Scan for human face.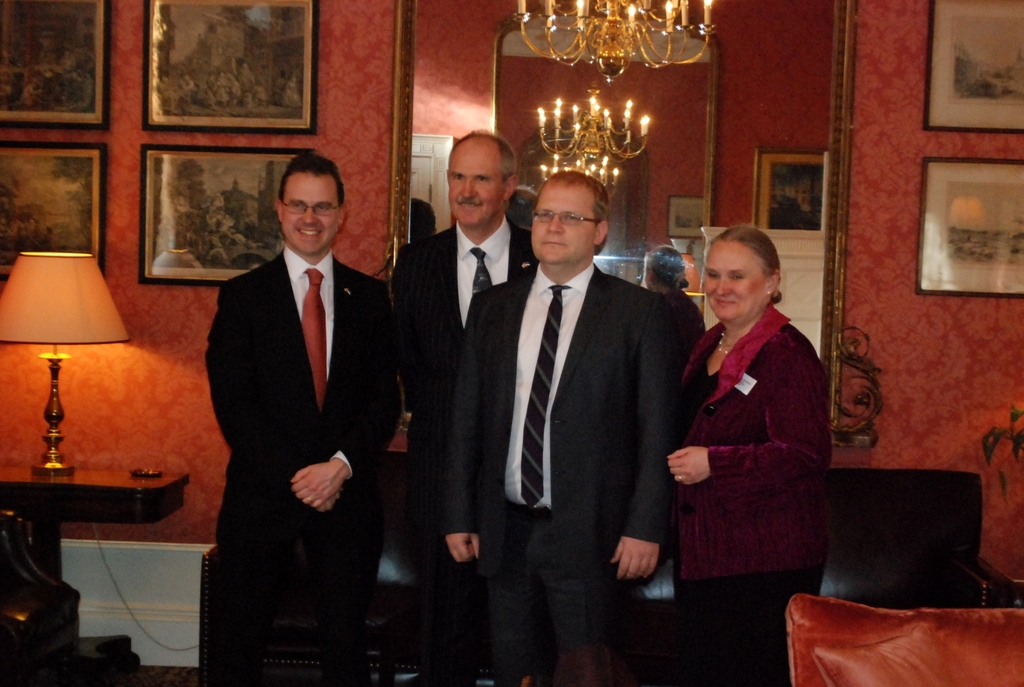
Scan result: region(702, 243, 762, 325).
